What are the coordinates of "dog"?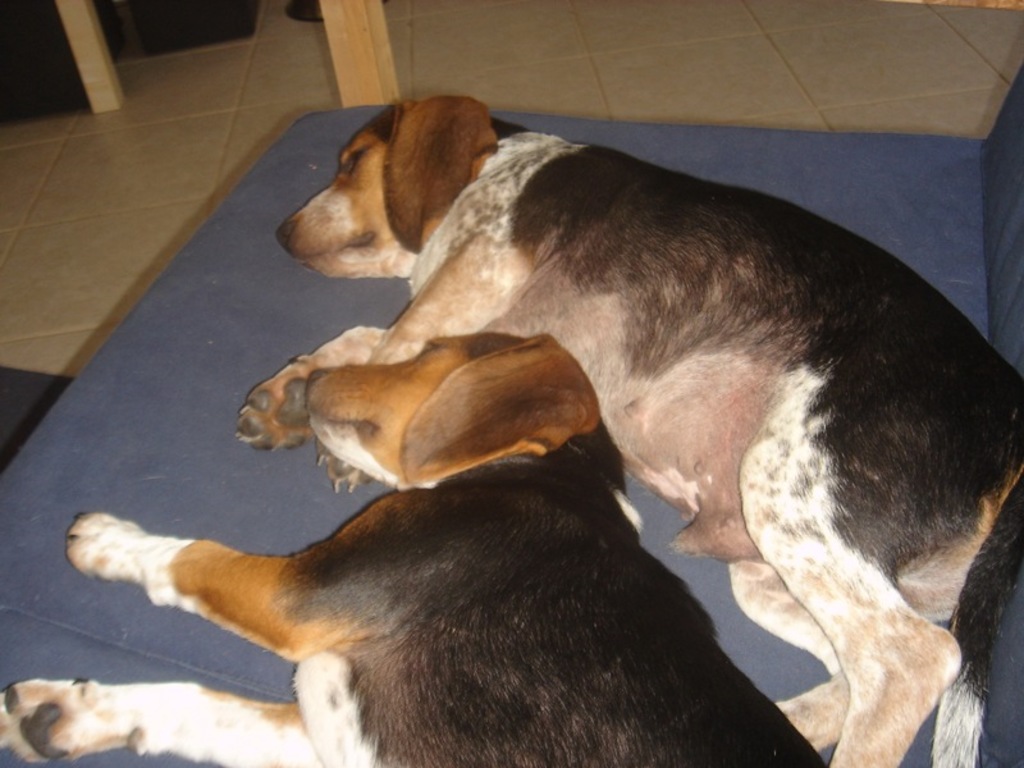
(x1=237, y1=91, x2=1023, y2=767).
